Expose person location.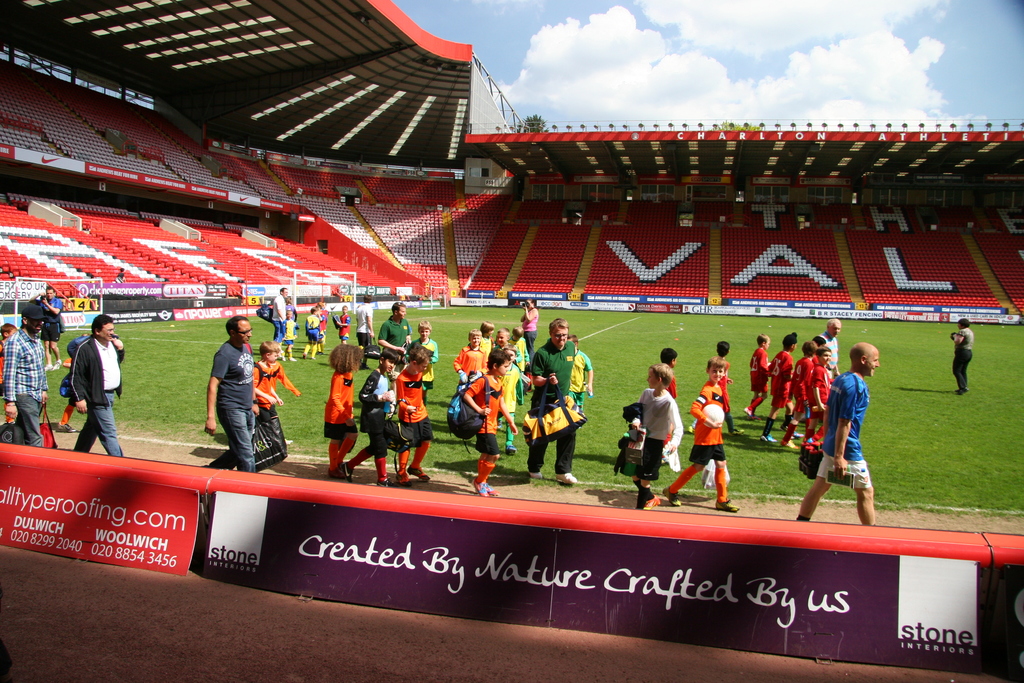
Exposed at crop(375, 297, 413, 384).
